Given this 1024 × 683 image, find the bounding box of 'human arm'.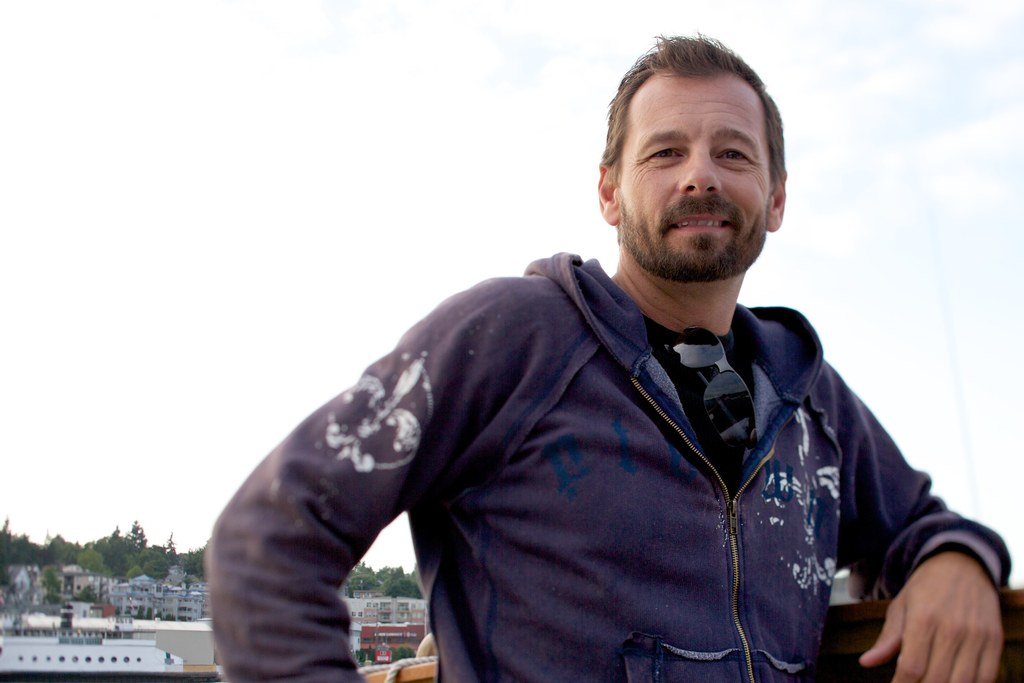
<bbox>205, 273, 543, 682</bbox>.
